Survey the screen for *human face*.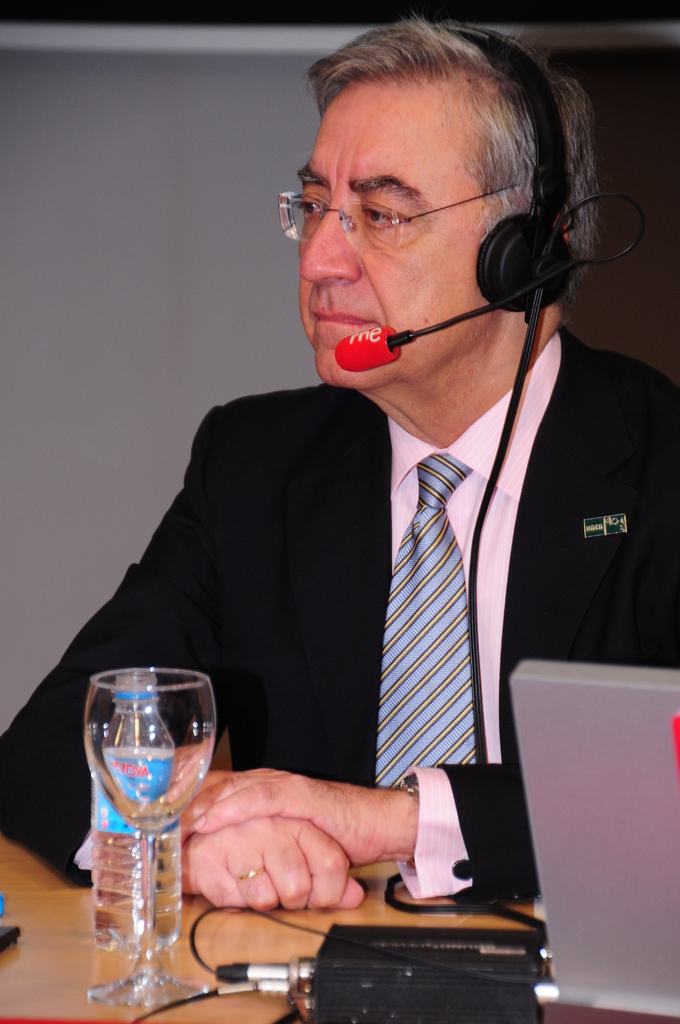
Survey found: {"x1": 295, "y1": 87, "x2": 500, "y2": 393}.
